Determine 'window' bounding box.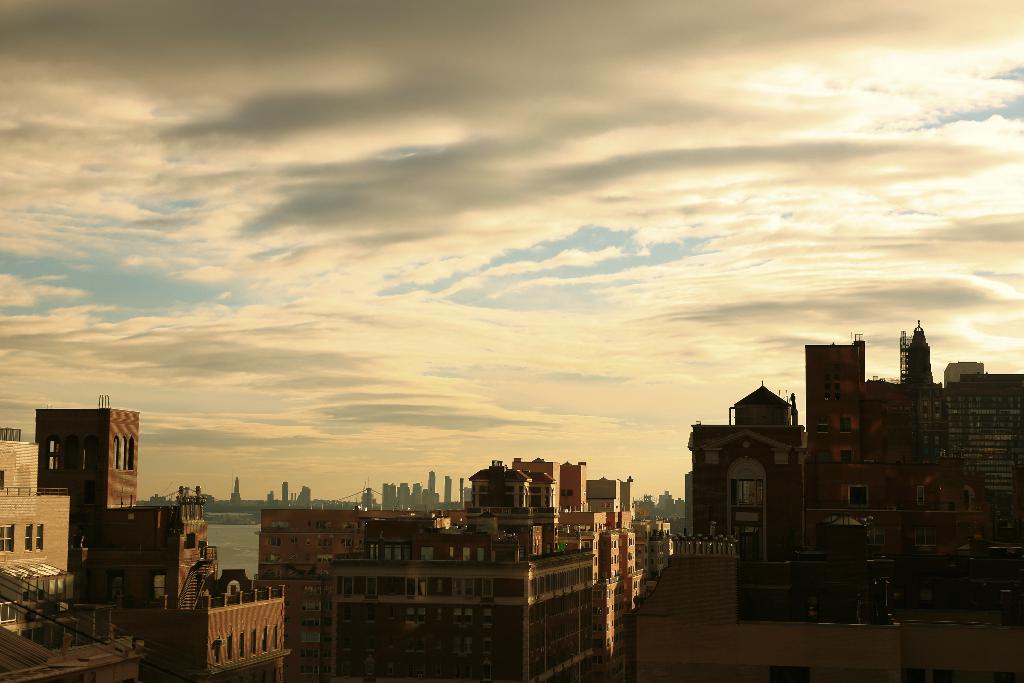
Determined: x1=210, y1=635, x2=225, y2=667.
